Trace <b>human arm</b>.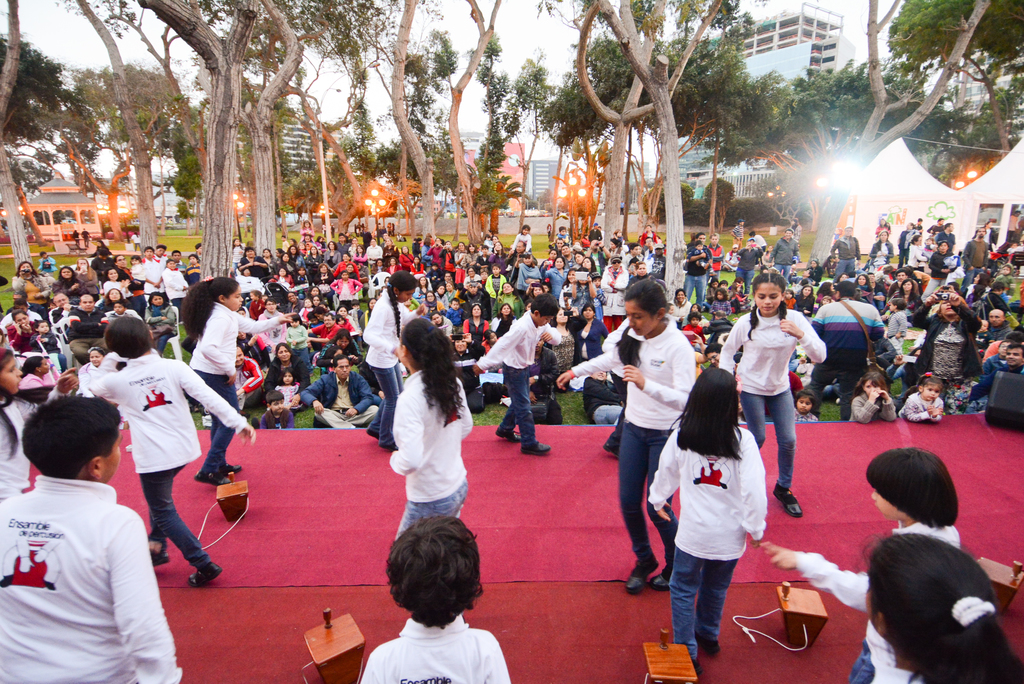
Traced to crop(45, 257, 56, 265).
